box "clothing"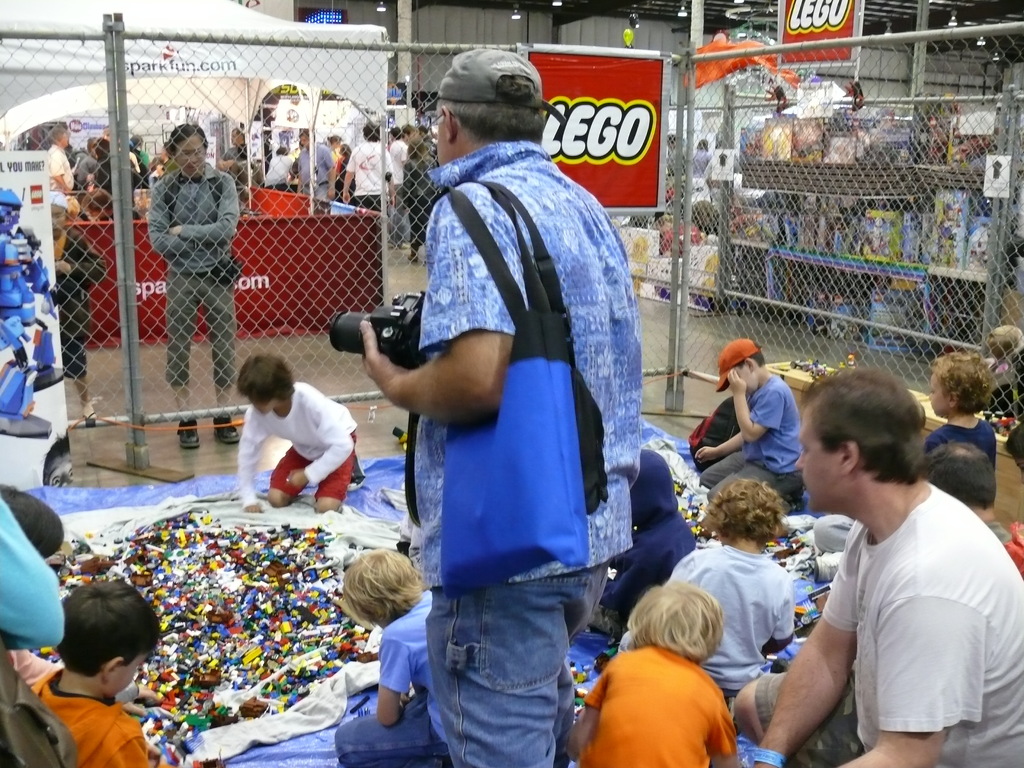
578,637,739,767
